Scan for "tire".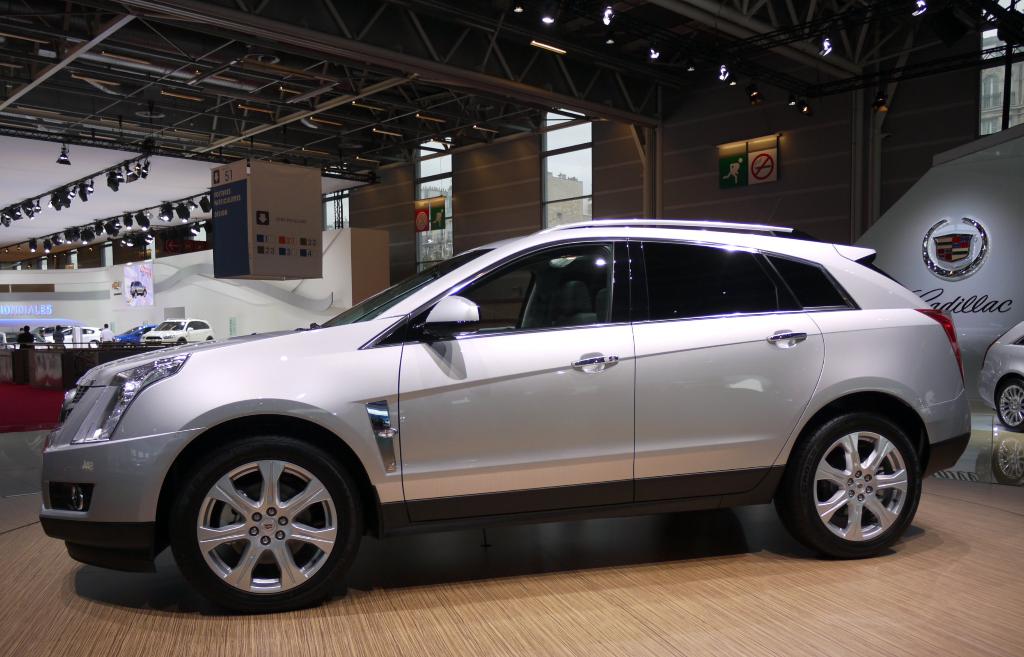
Scan result: {"x1": 1000, "y1": 378, "x2": 1023, "y2": 428}.
